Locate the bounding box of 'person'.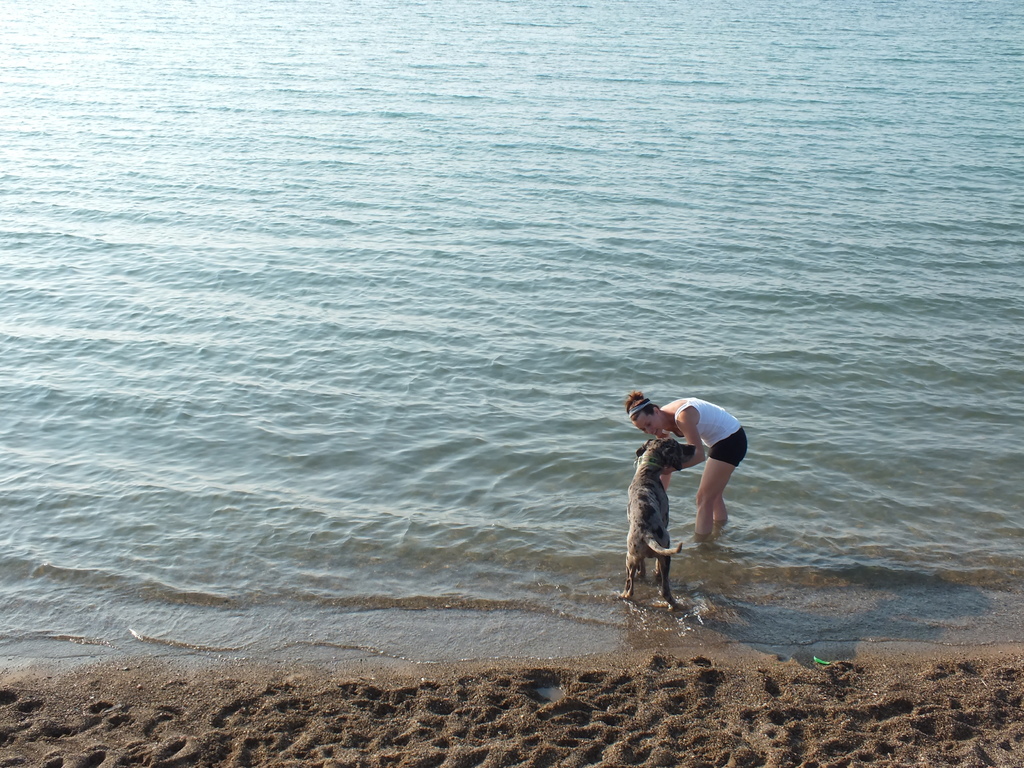
Bounding box: <bbox>611, 379, 761, 588</bbox>.
